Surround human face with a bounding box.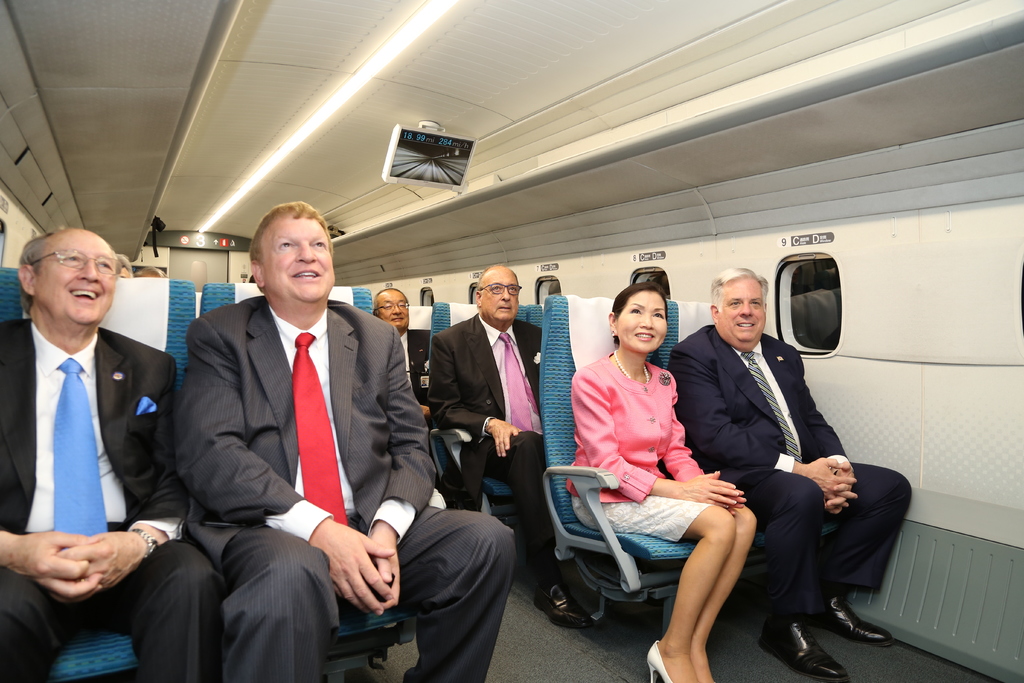
bbox=[719, 278, 767, 346].
